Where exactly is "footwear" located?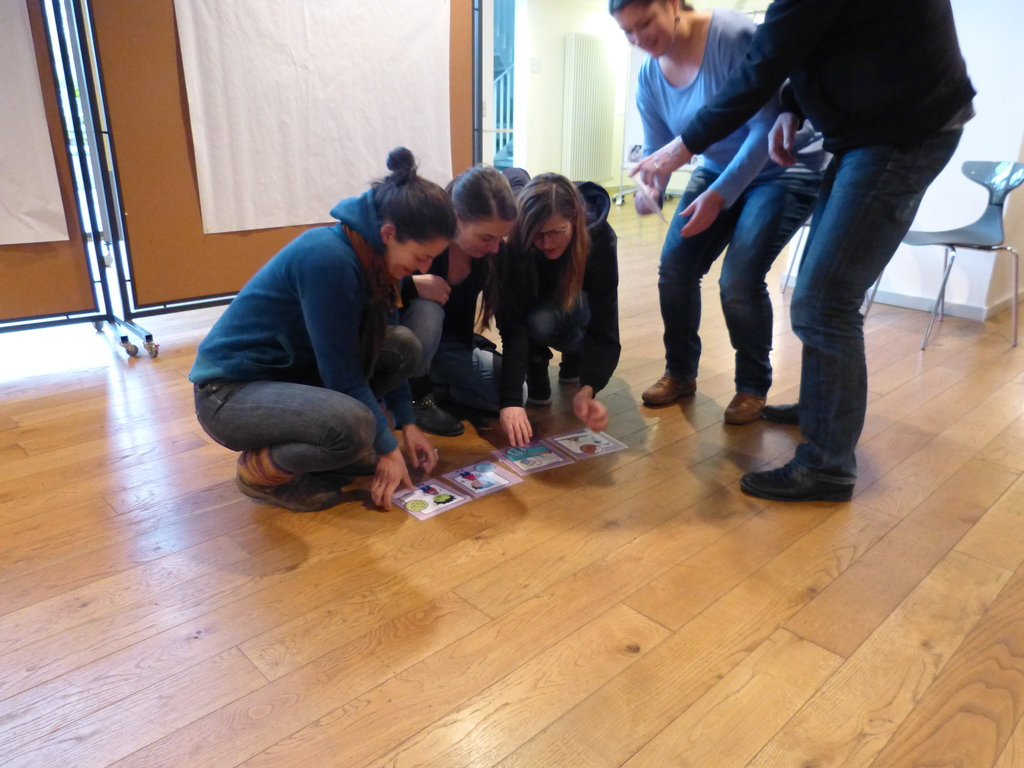
Its bounding box is box(556, 366, 579, 383).
